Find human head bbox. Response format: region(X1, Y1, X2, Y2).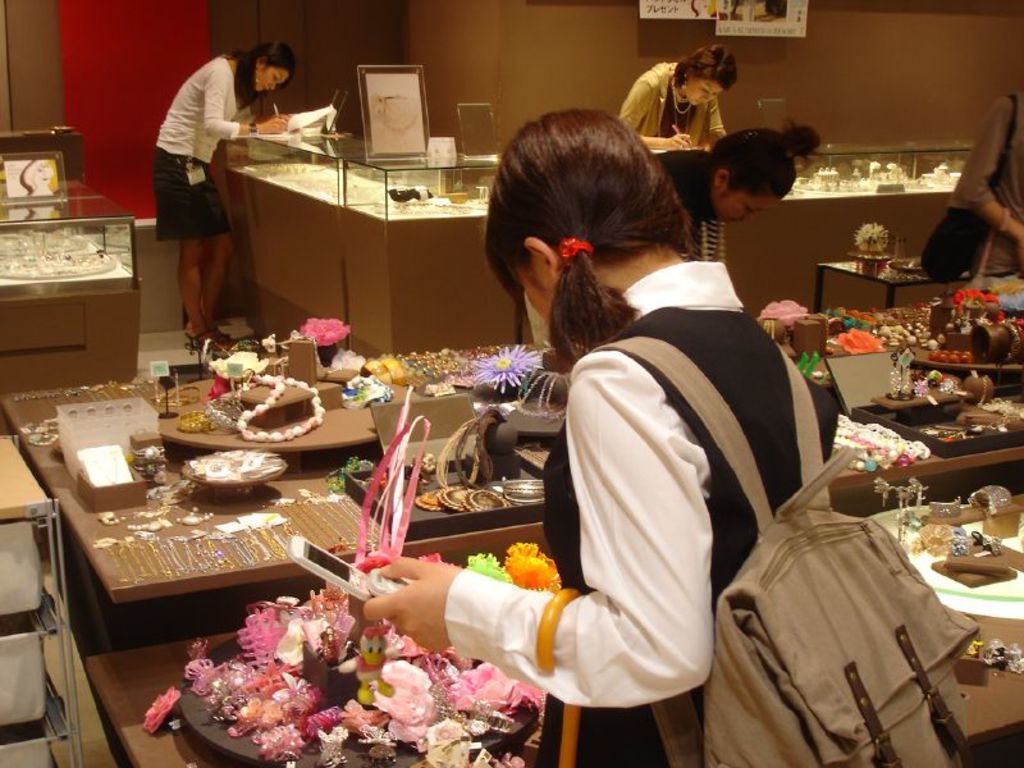
region(250, 45, 296, 90).
